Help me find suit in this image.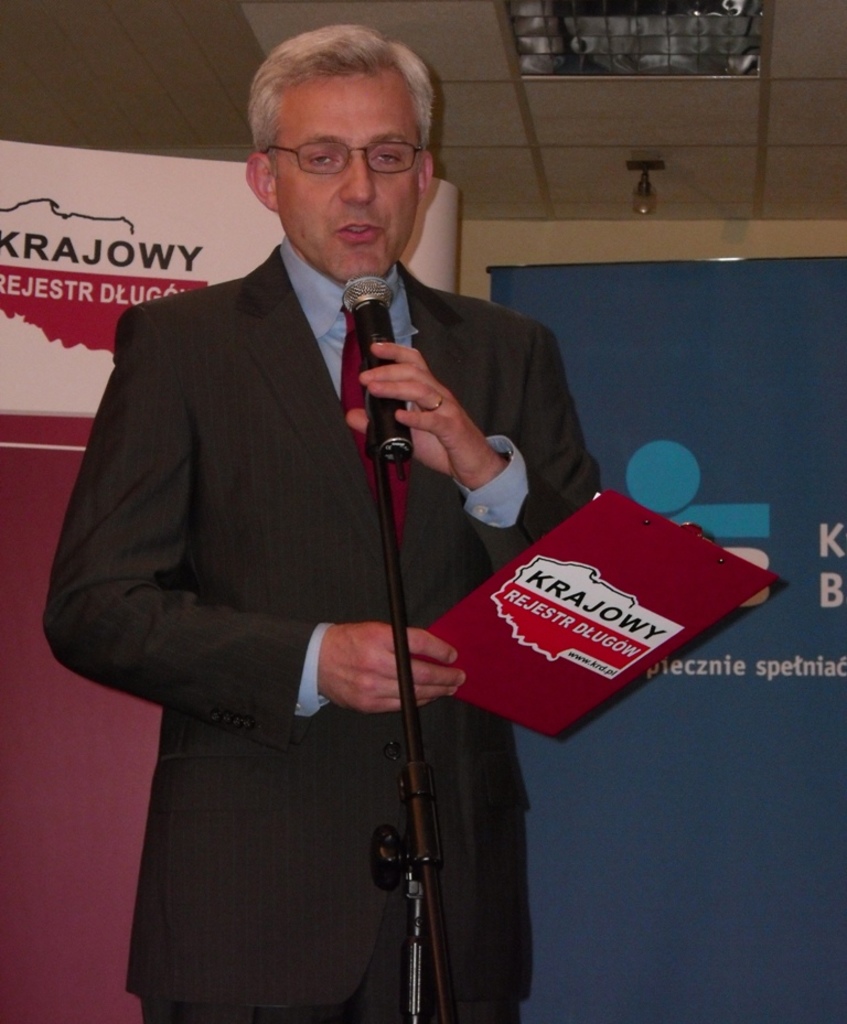
Found it: bbox(73, 137, 566, 979).
